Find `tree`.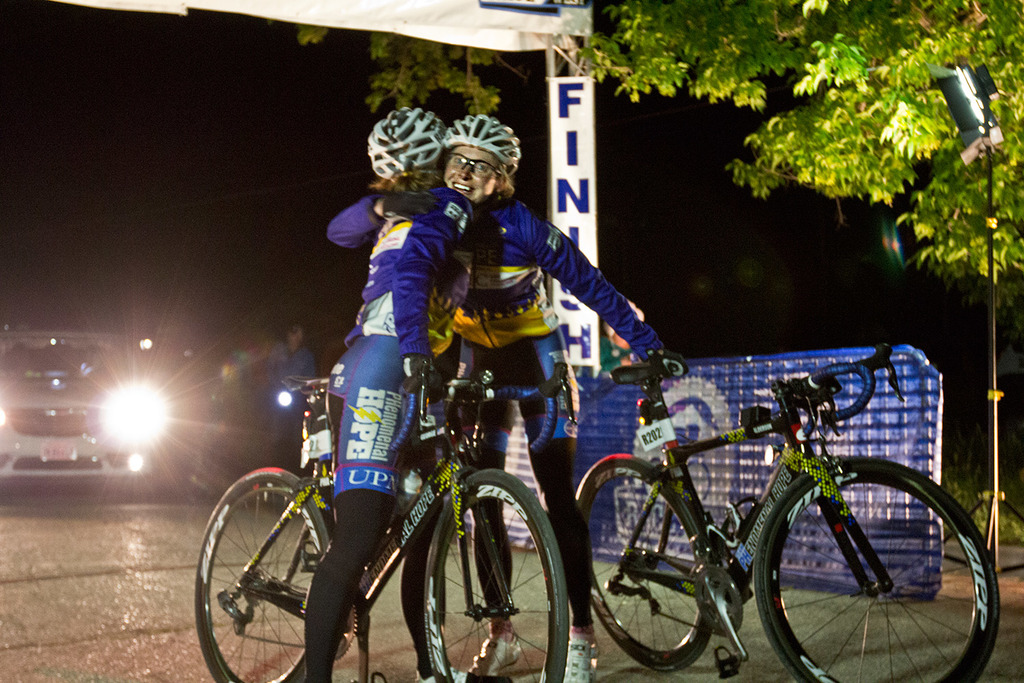
{"left": 584, "top": 3, "right": 1021, "bottom": 305}.
